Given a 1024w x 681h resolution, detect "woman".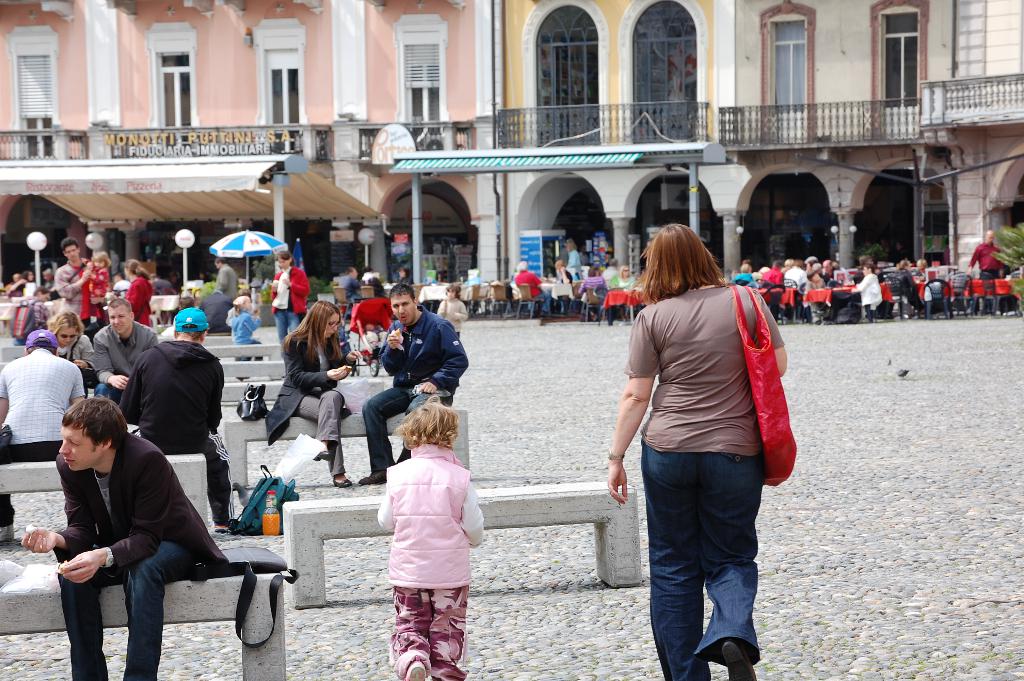
region(261, 299, 356, 489).
